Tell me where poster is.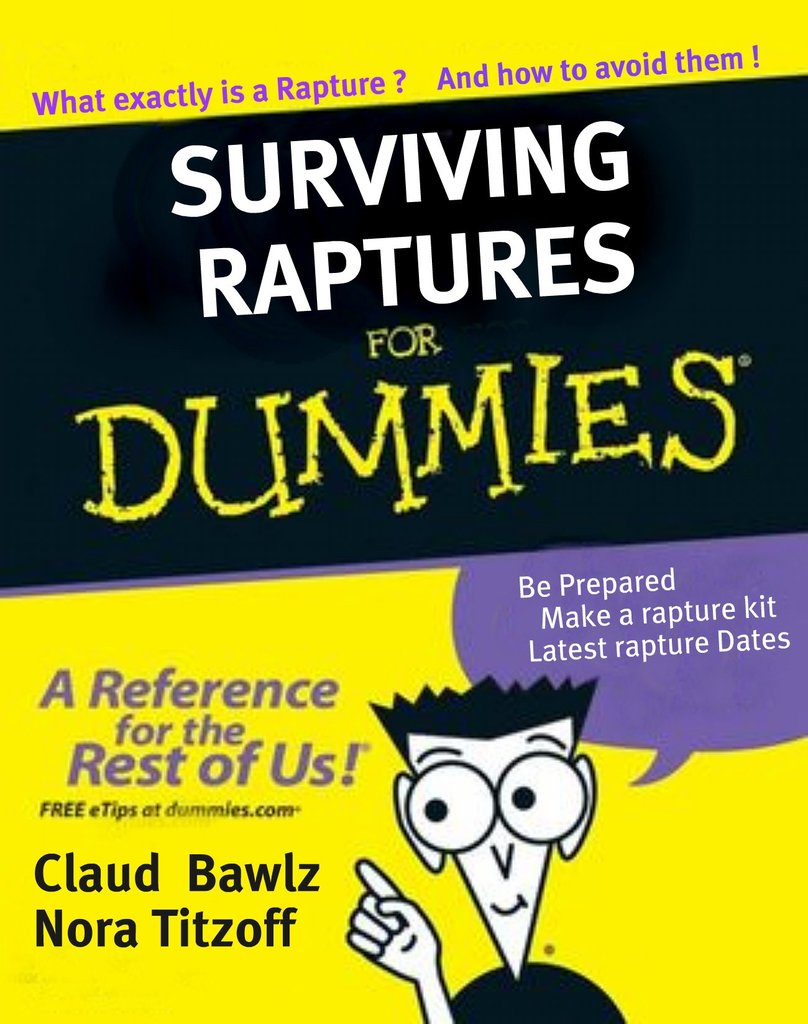
poster is at 1,0,805,1023.
